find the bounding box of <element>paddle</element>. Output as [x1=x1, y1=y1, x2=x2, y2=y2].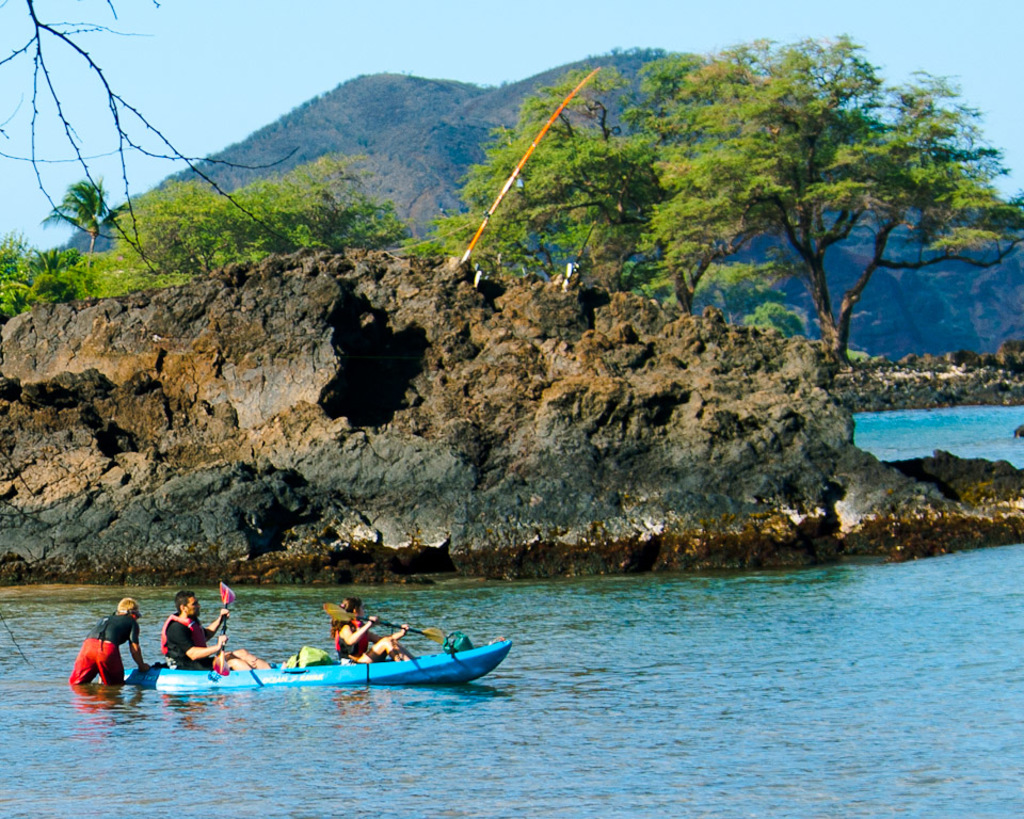
[x1=212, y1=579, x2=235, y2=678].
